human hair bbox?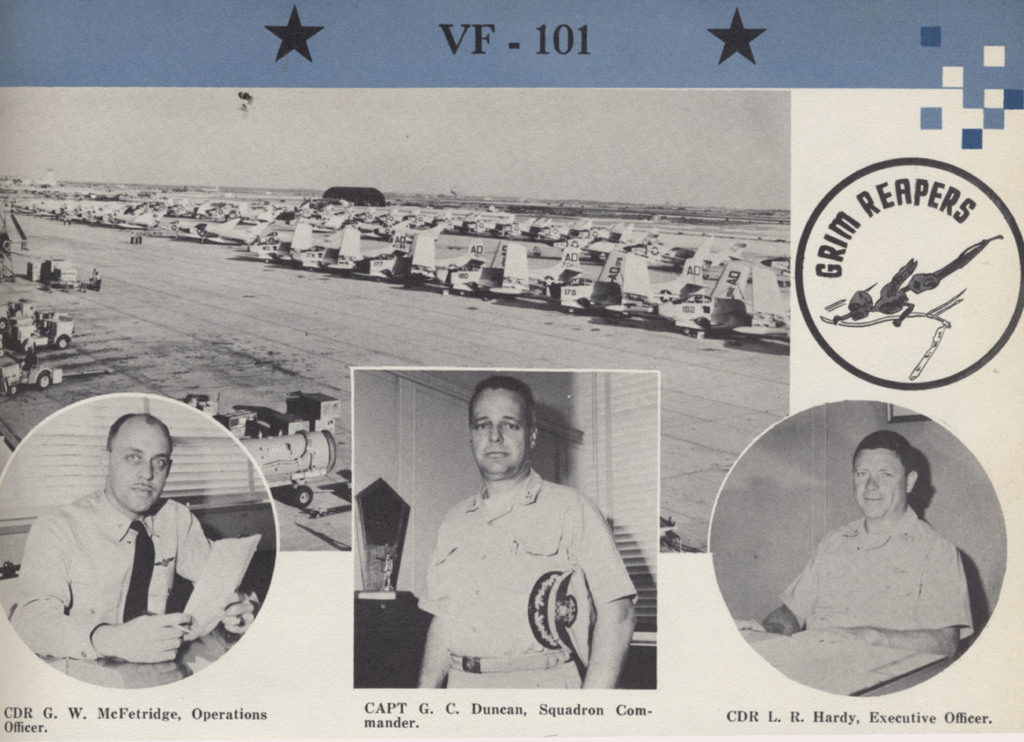
box=[462, 395, 556, 479]
